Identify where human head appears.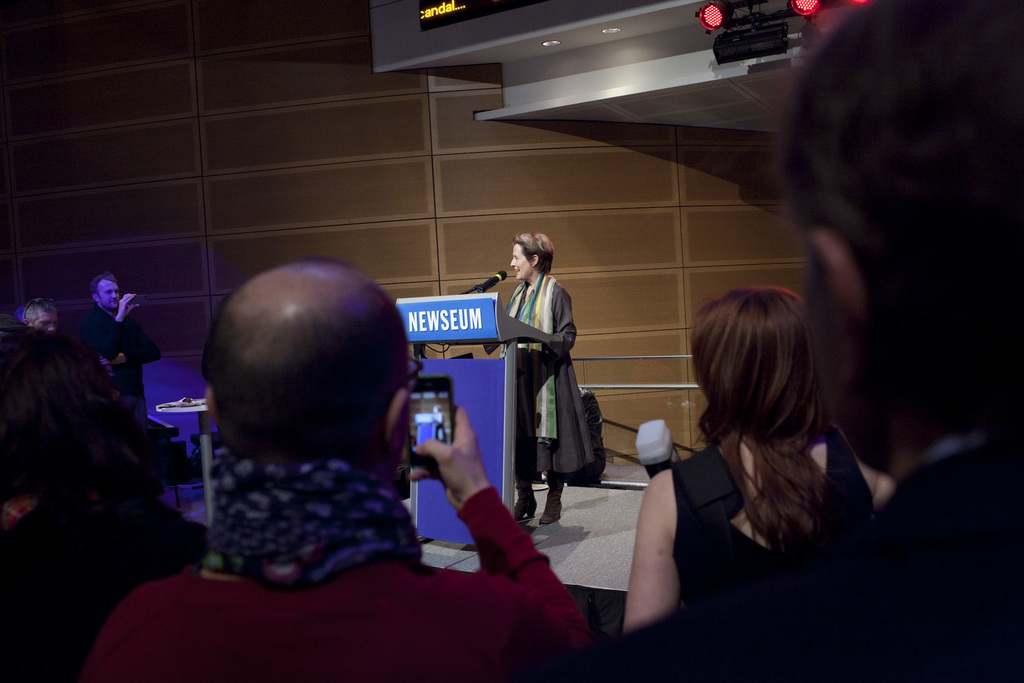
Appears at [left=509, top=232, right=556, bottom=284].
